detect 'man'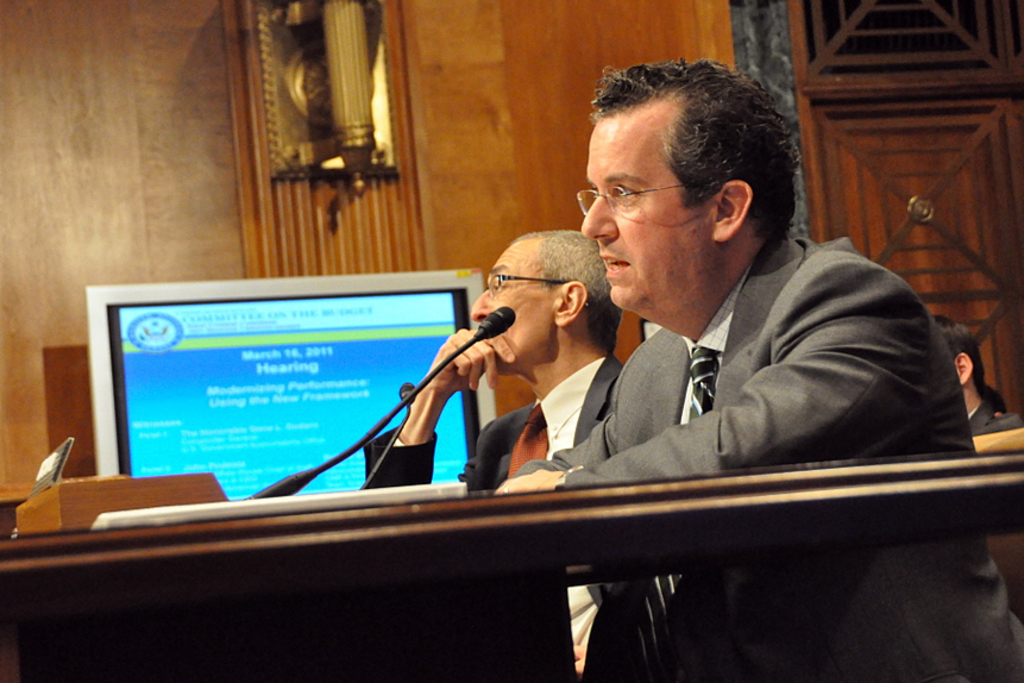
(503,54,1023,682)
